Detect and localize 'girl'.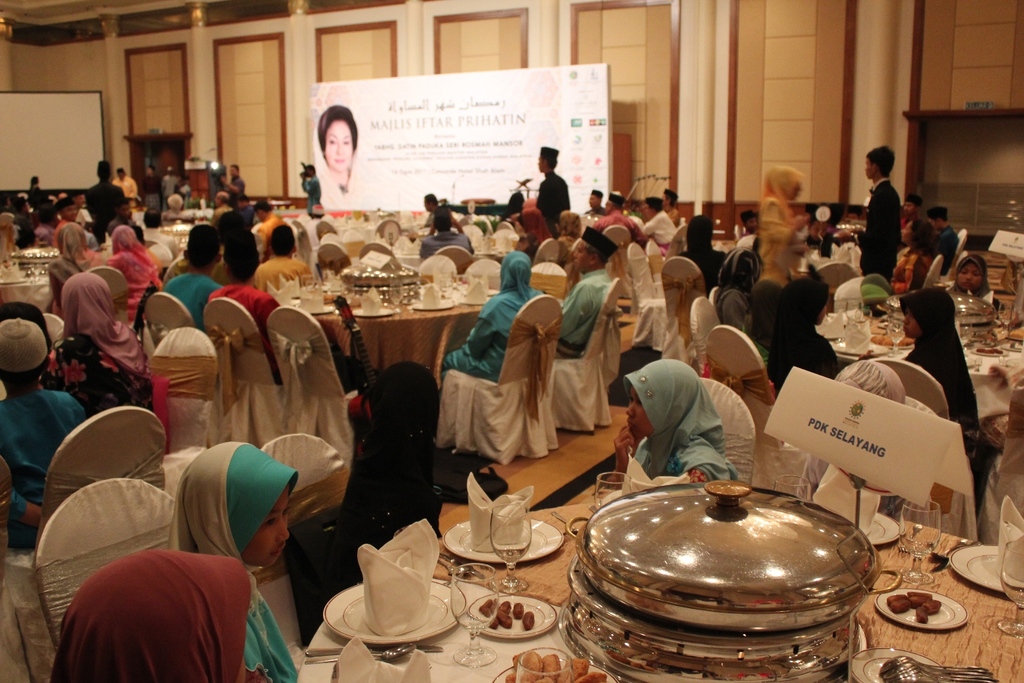
Localized at [left=603, top=359, right=742, bottom=485].
